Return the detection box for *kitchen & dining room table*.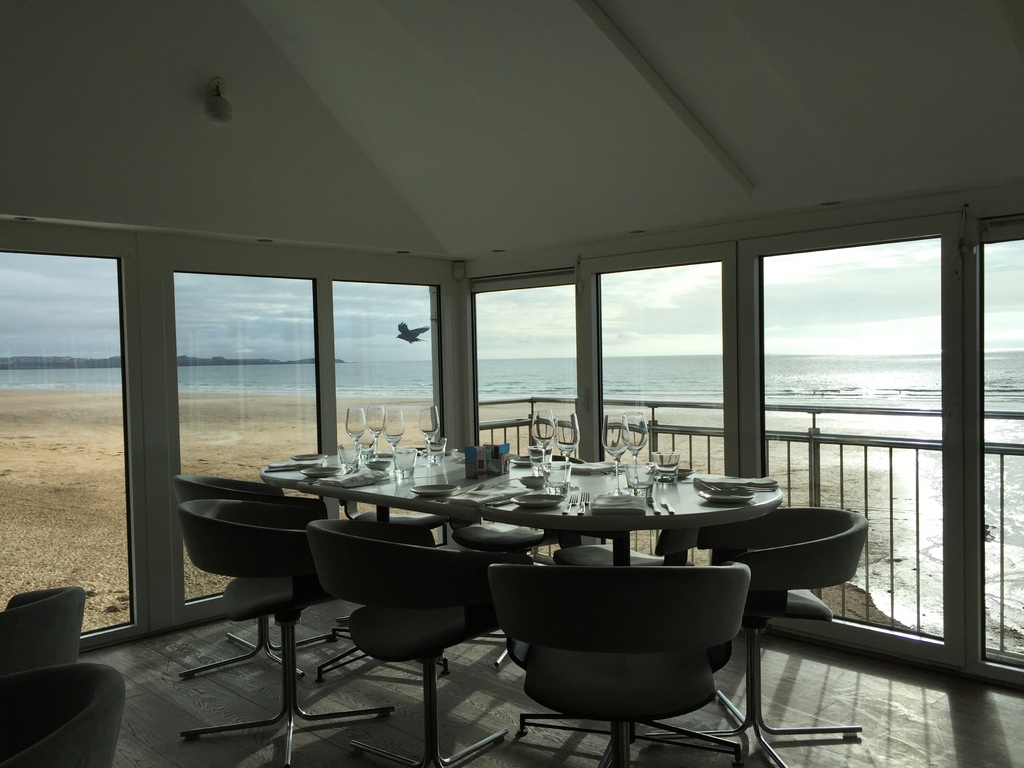
(left=172, top=440, right=863, bottom=767).
